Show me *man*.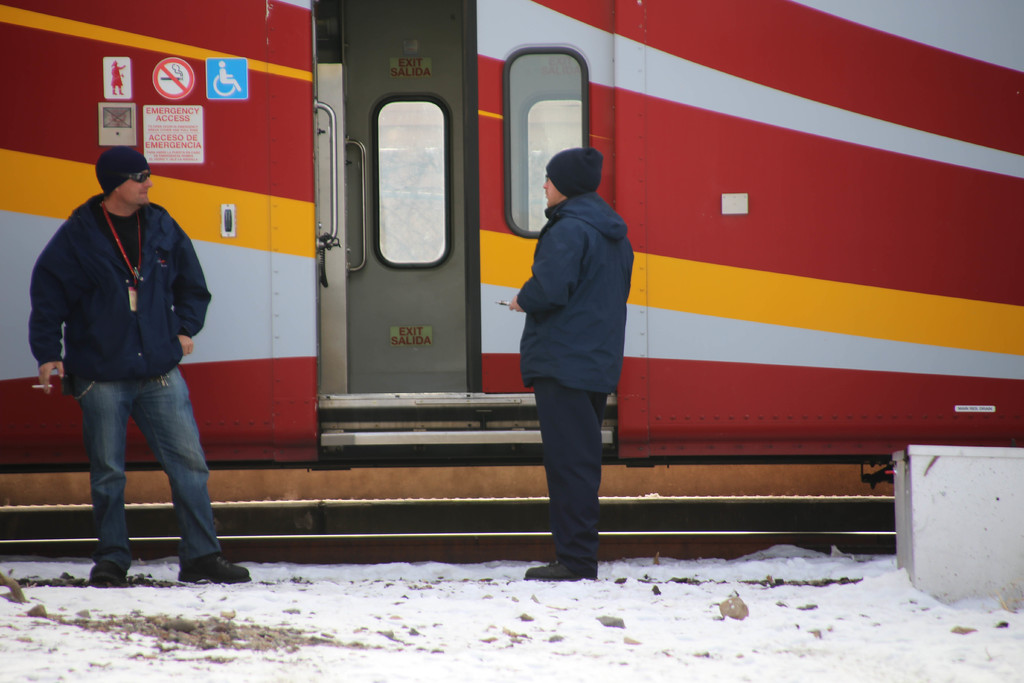
*man* is here: [left=29, top=149, right=250, bottom=579].
